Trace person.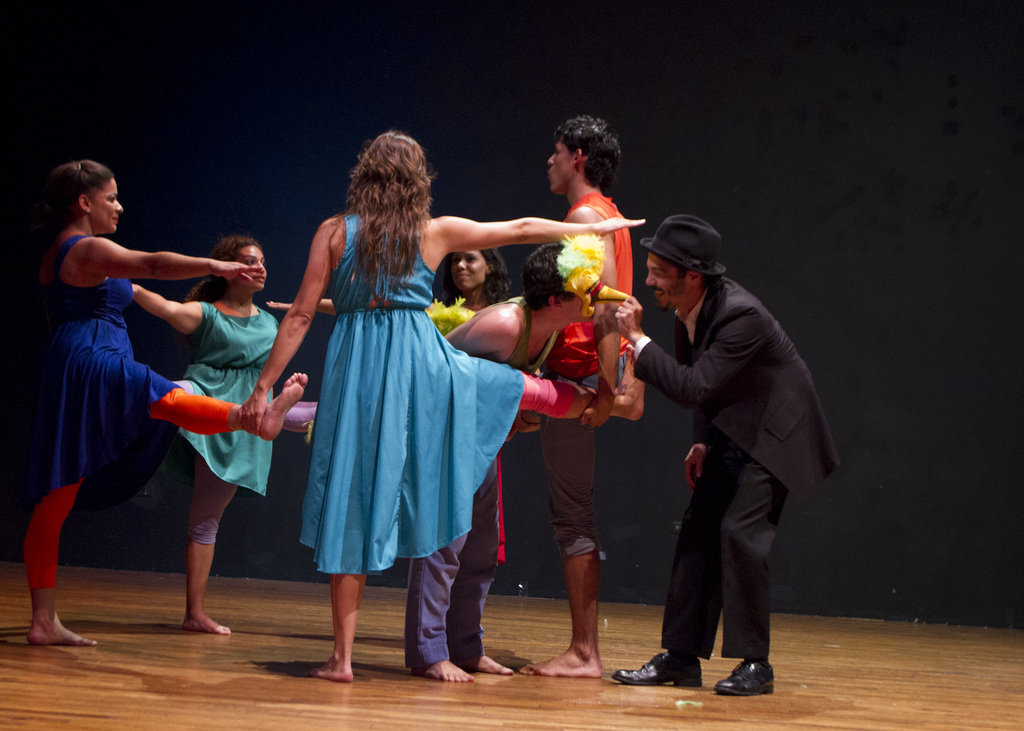
Traced to rect(425, 245, 514, 675).
